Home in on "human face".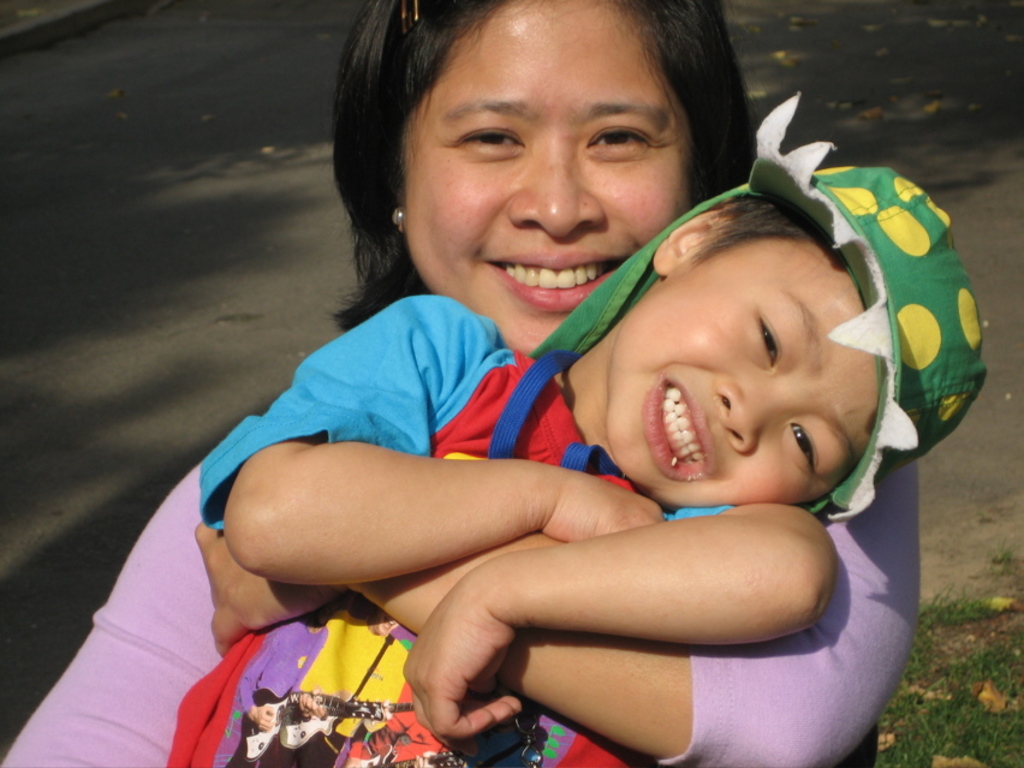
Homed in at {"left": 401, "top": 0, "right": 689, "bottom": 355}.
